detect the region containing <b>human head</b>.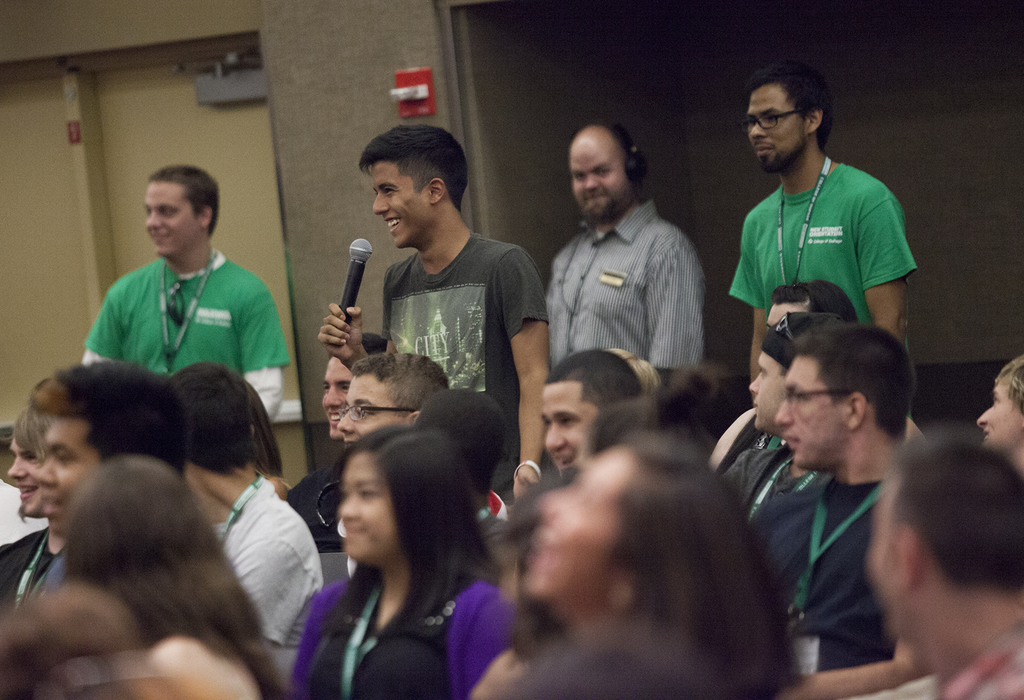
(863,431,1023,658).
